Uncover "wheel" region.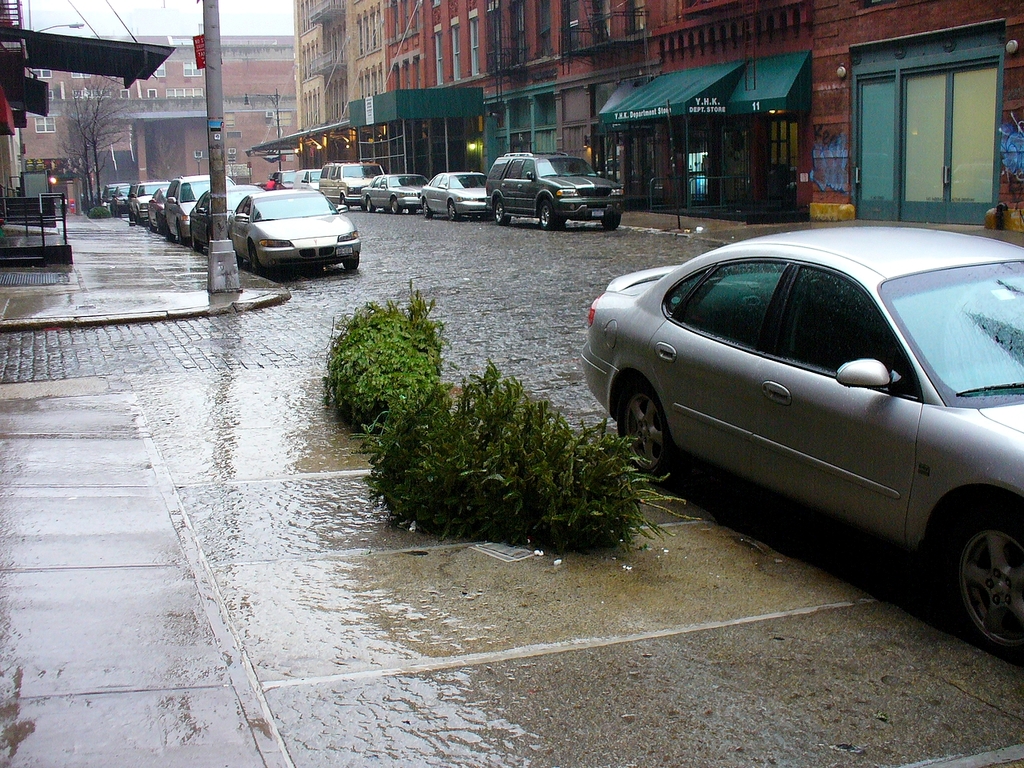
Uncovered: bbox=[113, 209, 118, 217].
